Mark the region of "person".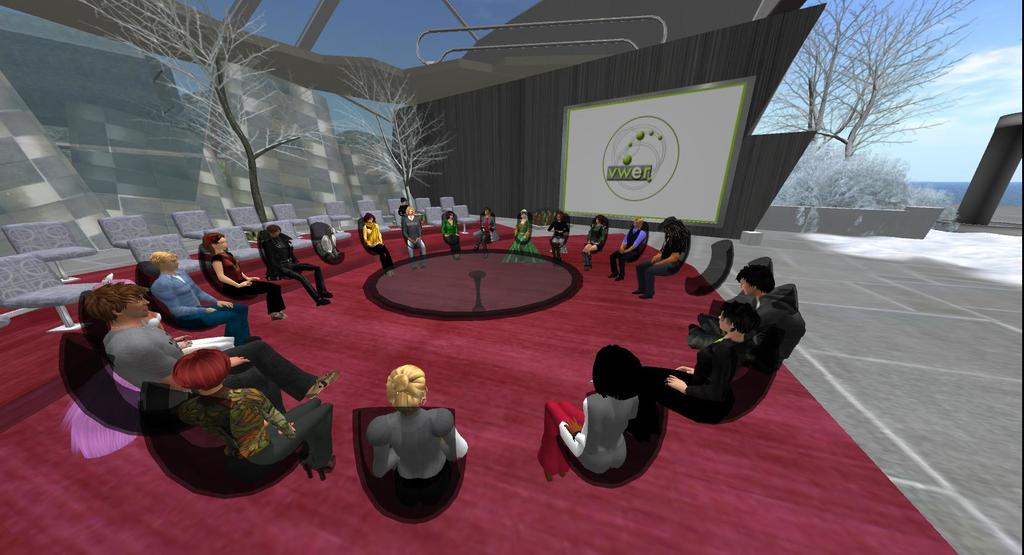
Region: 364 360 477 486.
